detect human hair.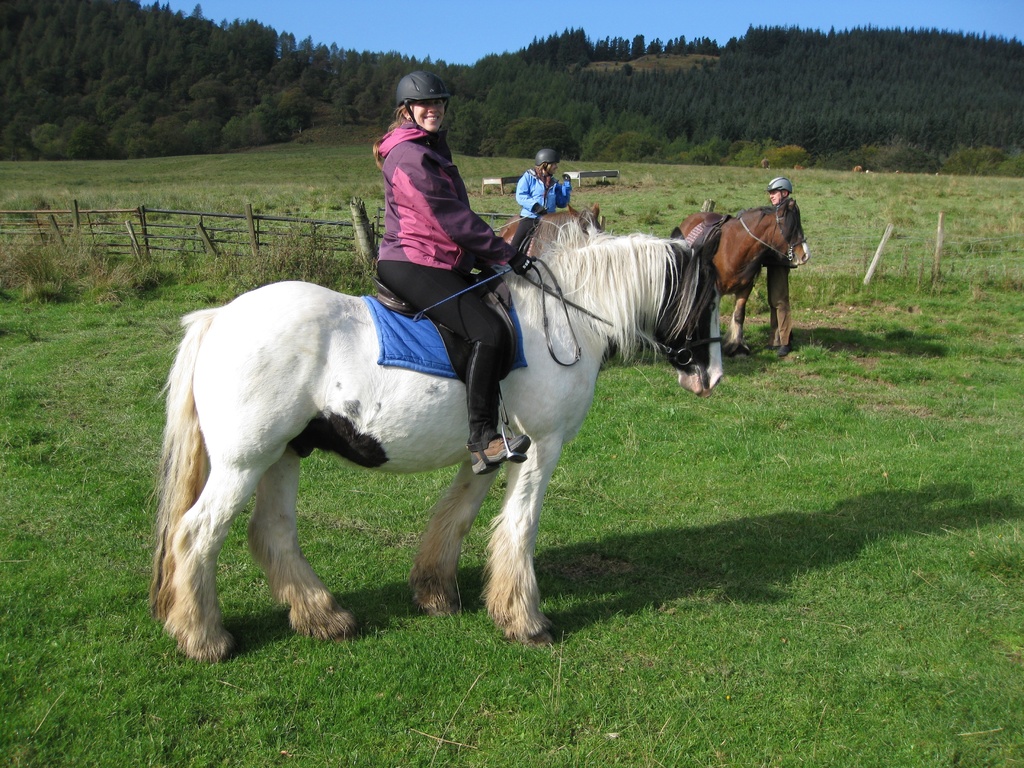
Detected at rect(371, 100, 413, 169).
